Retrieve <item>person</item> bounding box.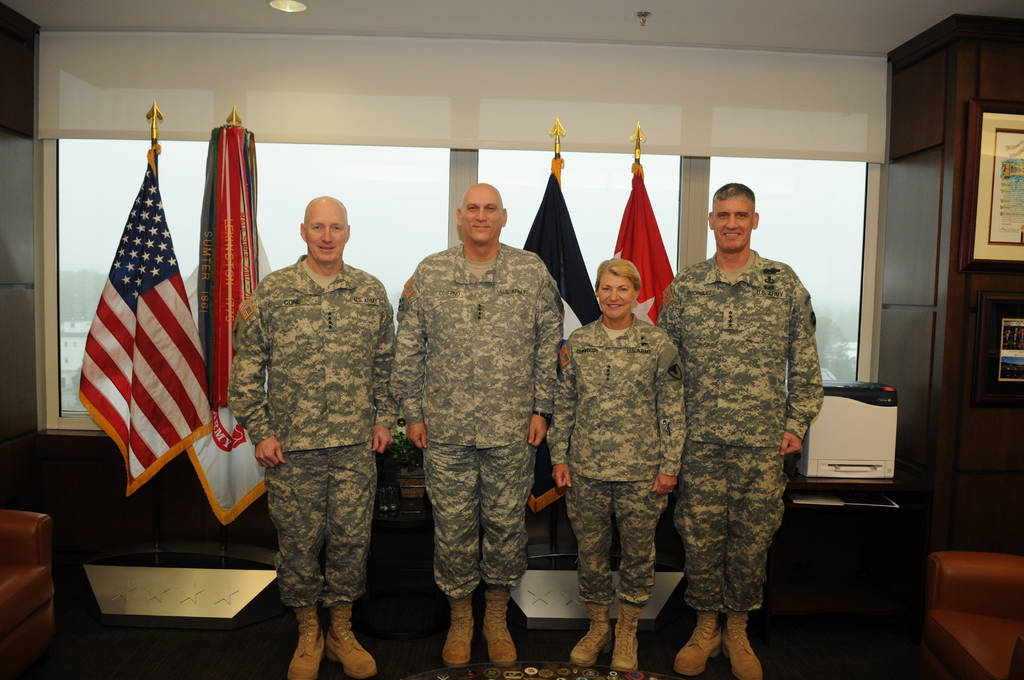
Bounding box: {"x1": 230, "y1": 194, "x2": 400, "y2": 679}.
